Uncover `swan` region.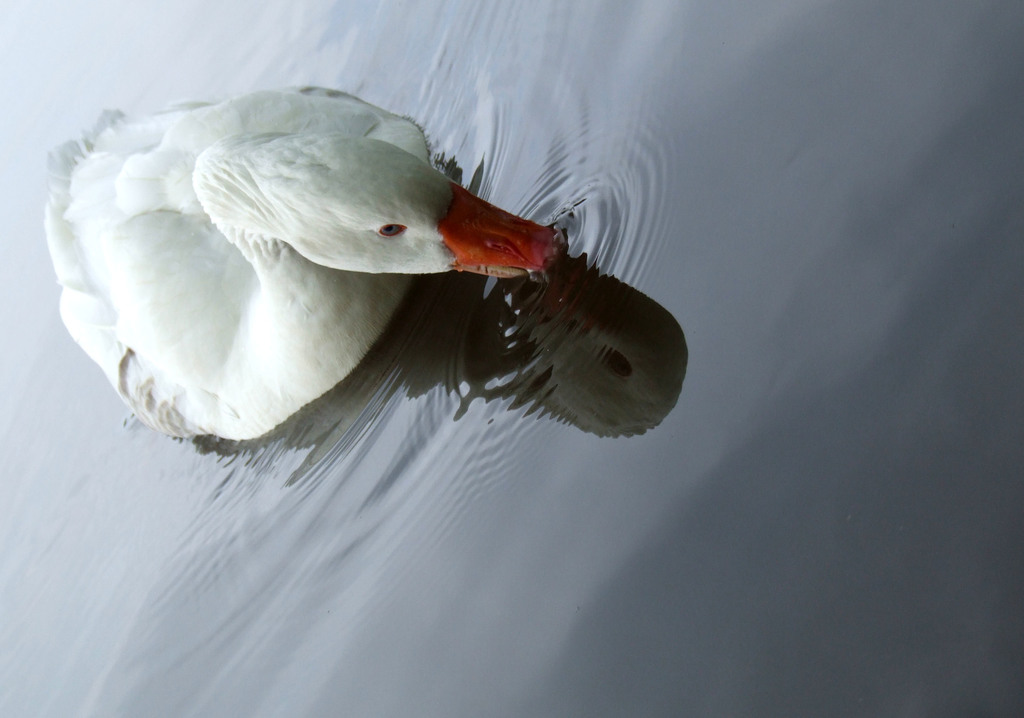
Uncovered: [42,108,655,456].
